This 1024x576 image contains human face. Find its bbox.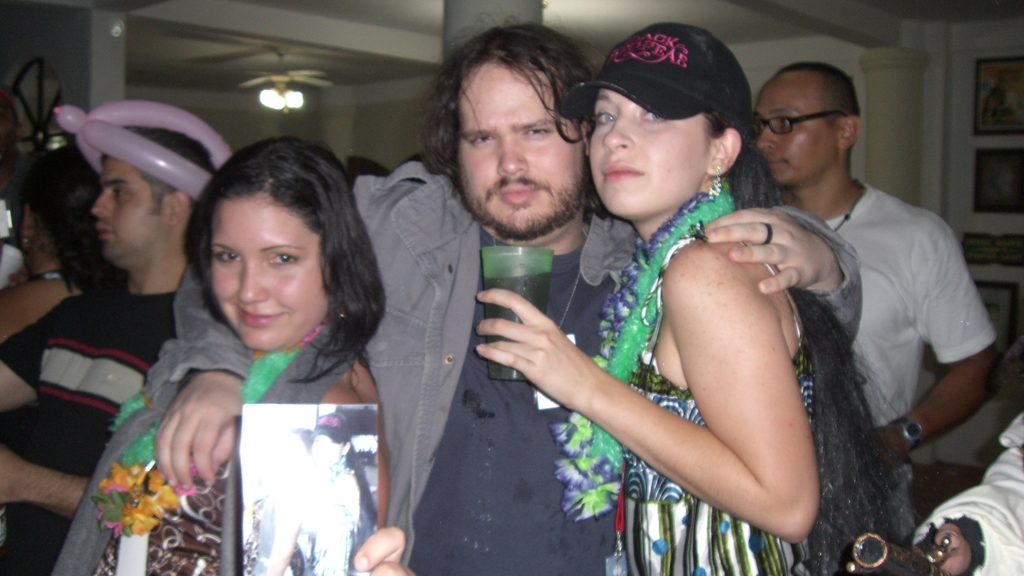
bbox=[459, 59, 583, 232].
